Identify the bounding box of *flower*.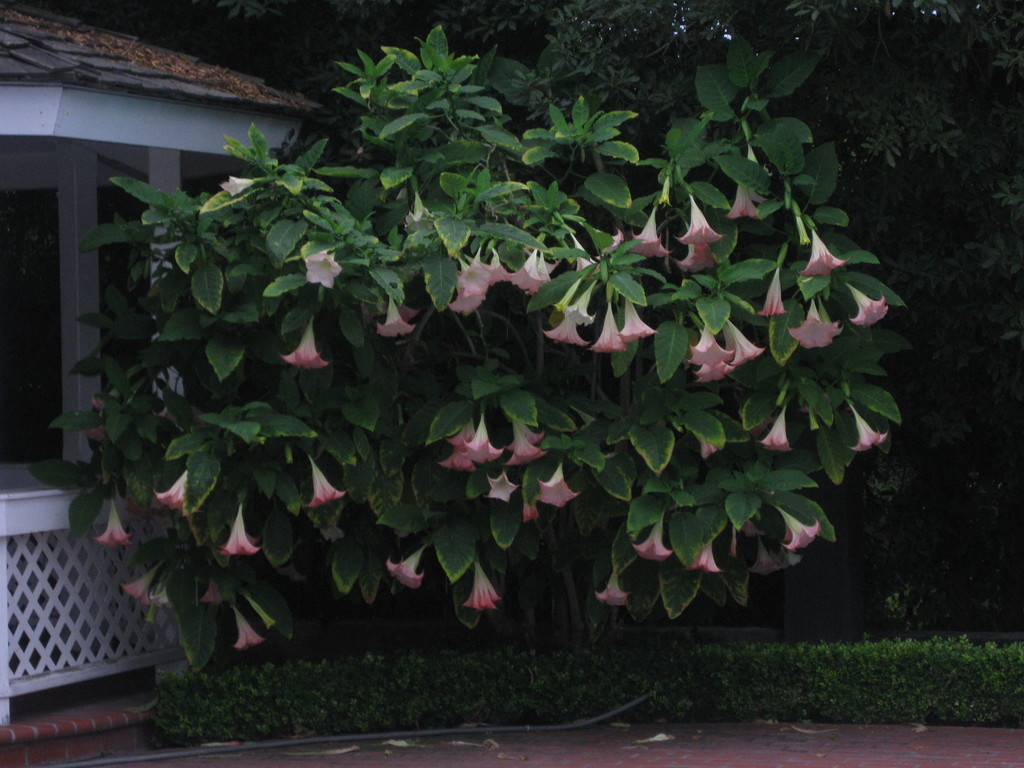
<box>759,404,790,452</box>.
